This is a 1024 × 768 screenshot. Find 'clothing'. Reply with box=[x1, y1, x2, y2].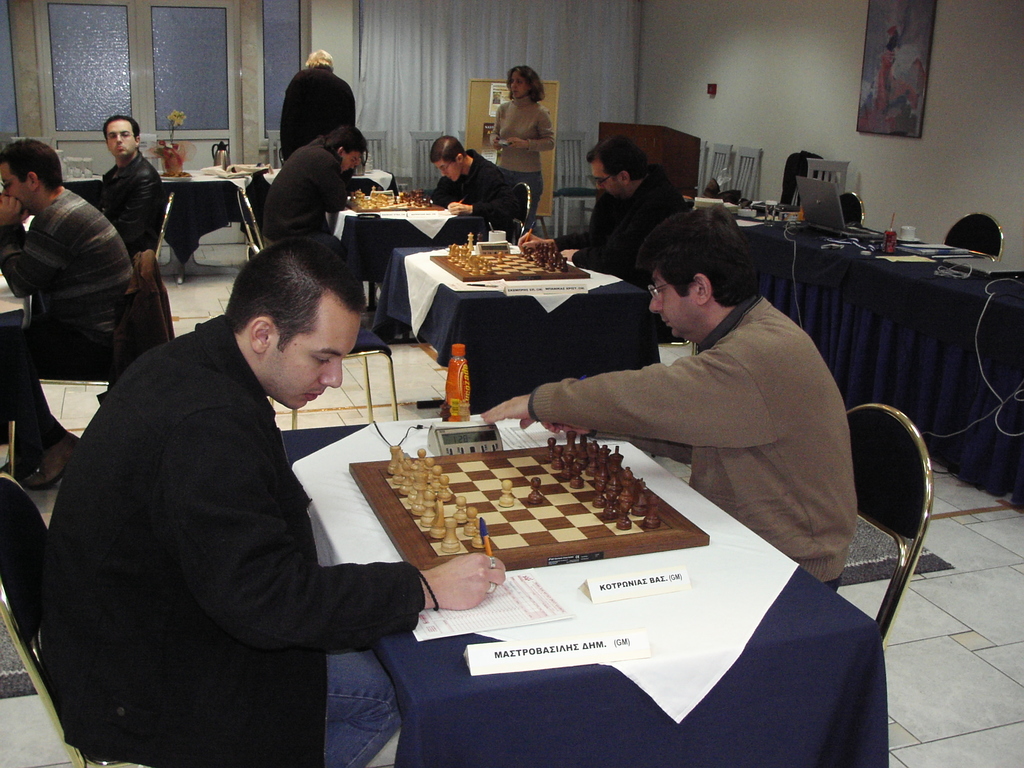
box=[259, 126, 353, 264].
